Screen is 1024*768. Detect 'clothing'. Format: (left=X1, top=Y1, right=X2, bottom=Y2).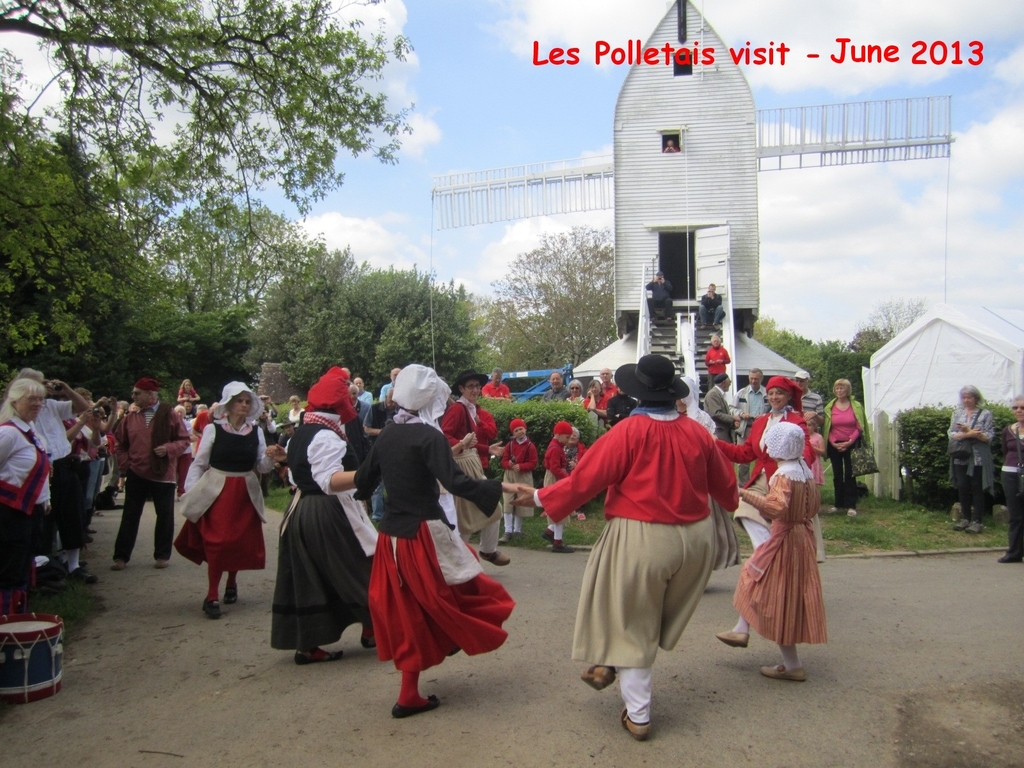
(left=744, top=408, right=822, bottom=488).
